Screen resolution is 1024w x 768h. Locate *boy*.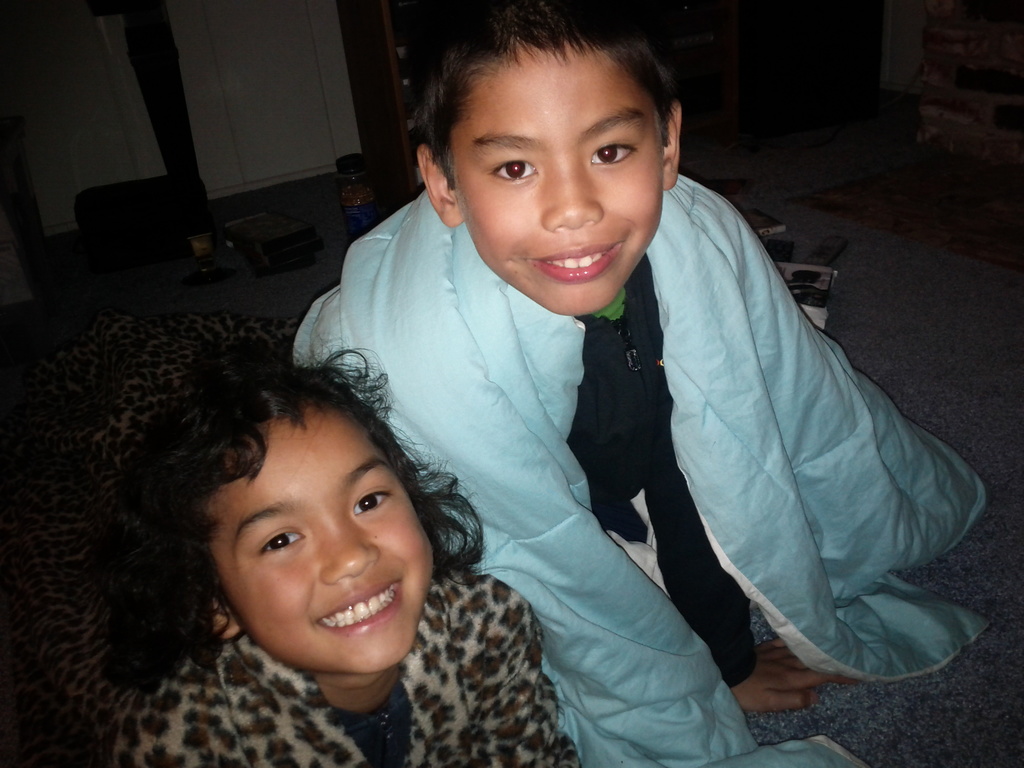
detection(292, 0, 979, 767).
